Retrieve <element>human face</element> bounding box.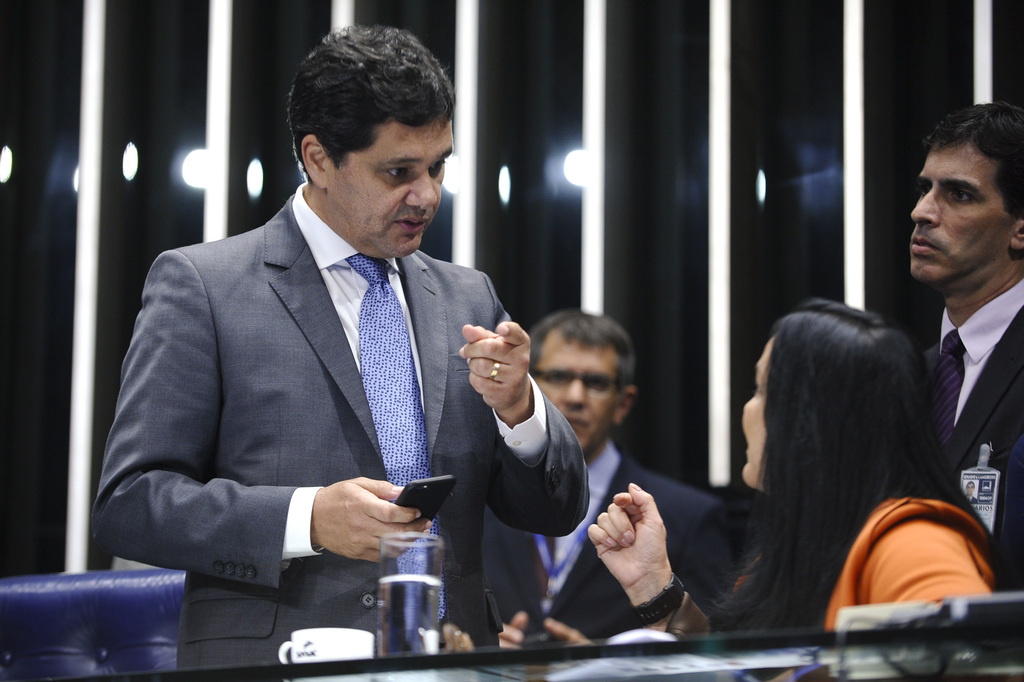
Bounding box: bbox=[326, 119, 451, 256].
